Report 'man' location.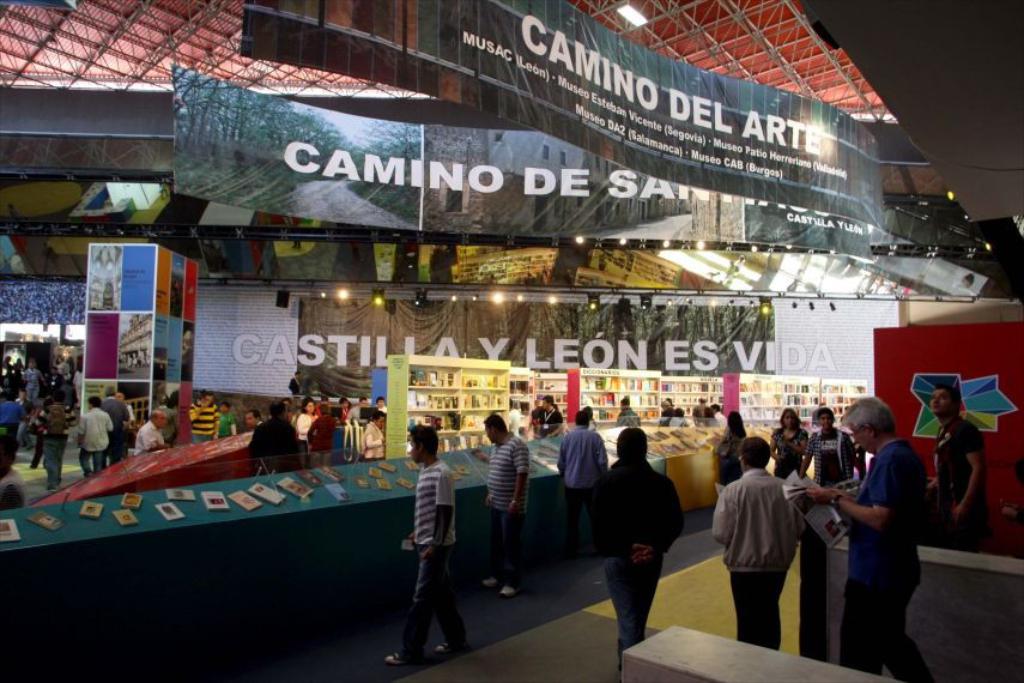
Report: [left=240, top=398, right=319, bottom=475].
